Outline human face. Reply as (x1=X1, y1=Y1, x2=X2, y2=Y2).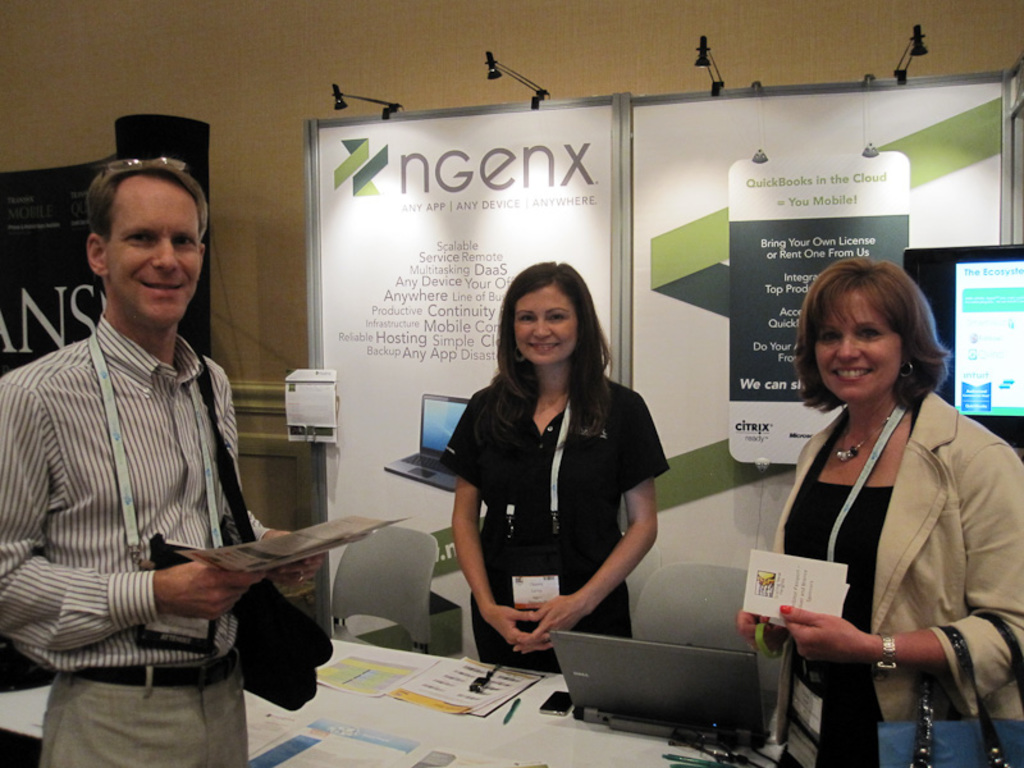
(x1=515, y1=285, x2=581, y2=366).
